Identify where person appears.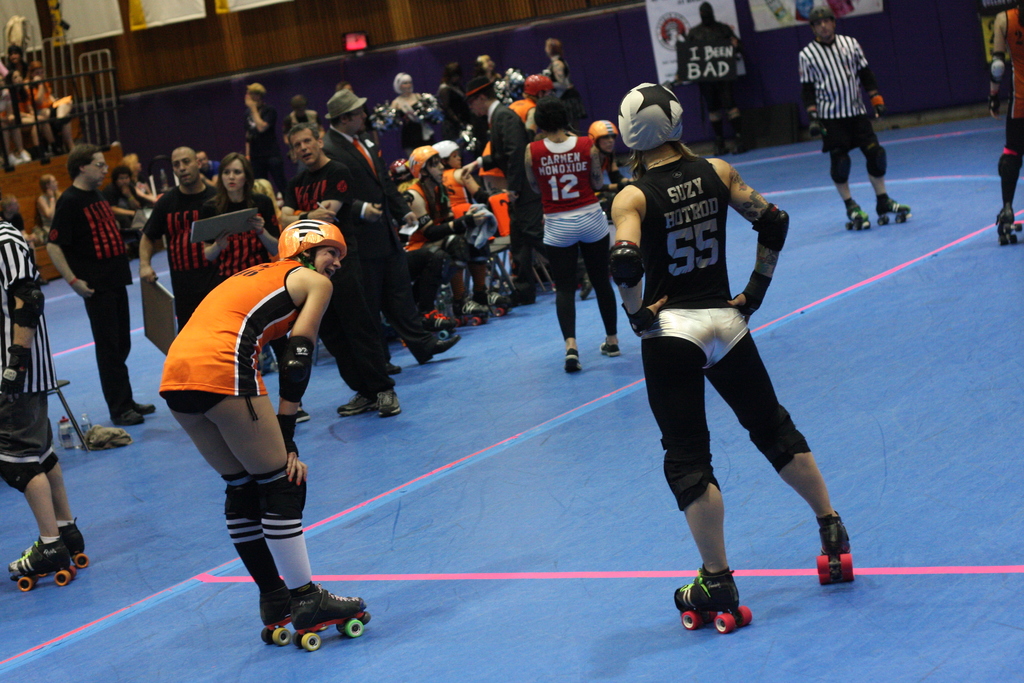
Appears at l=436, t=136, r=489, b=220.
